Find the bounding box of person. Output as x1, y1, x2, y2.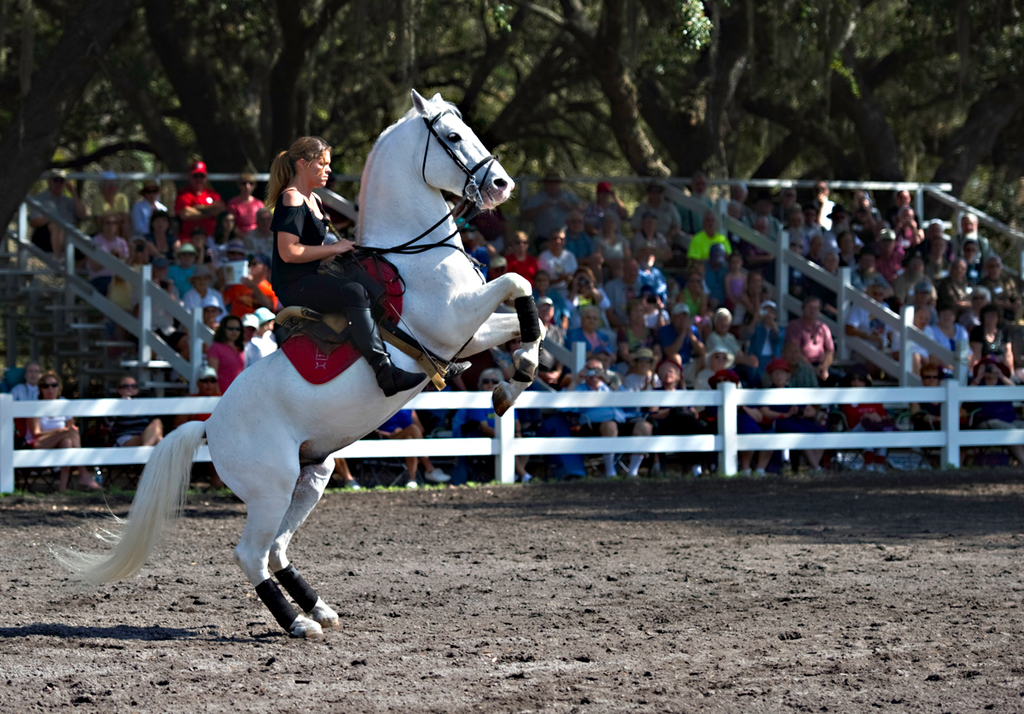
220, 171, 265, 246.
